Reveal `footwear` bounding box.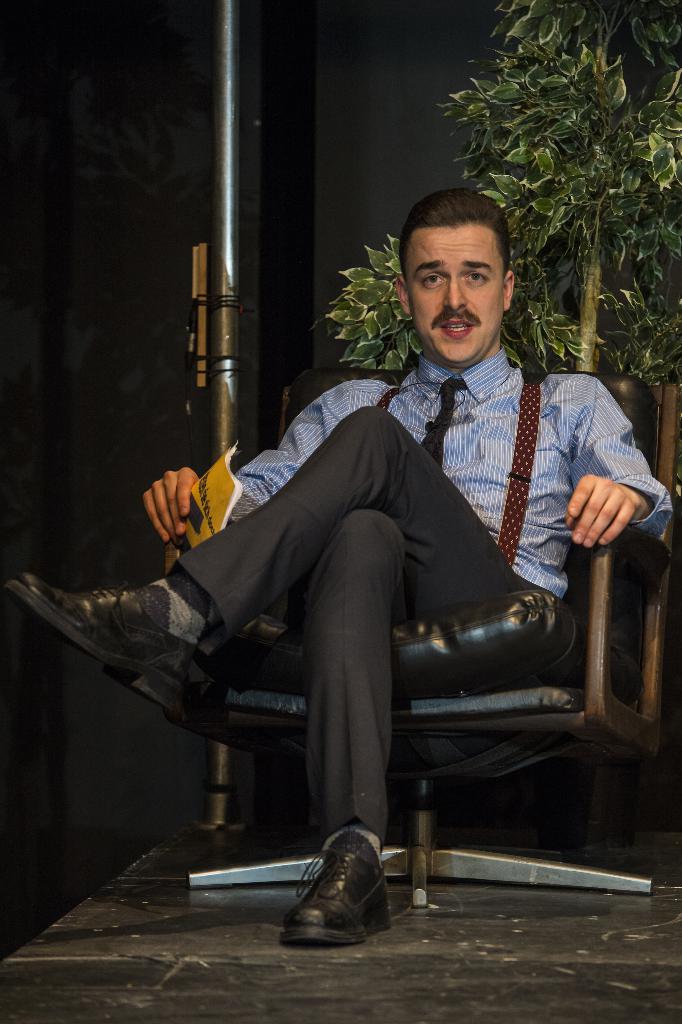
Revealed: rect(272, 829, 380, 945).
